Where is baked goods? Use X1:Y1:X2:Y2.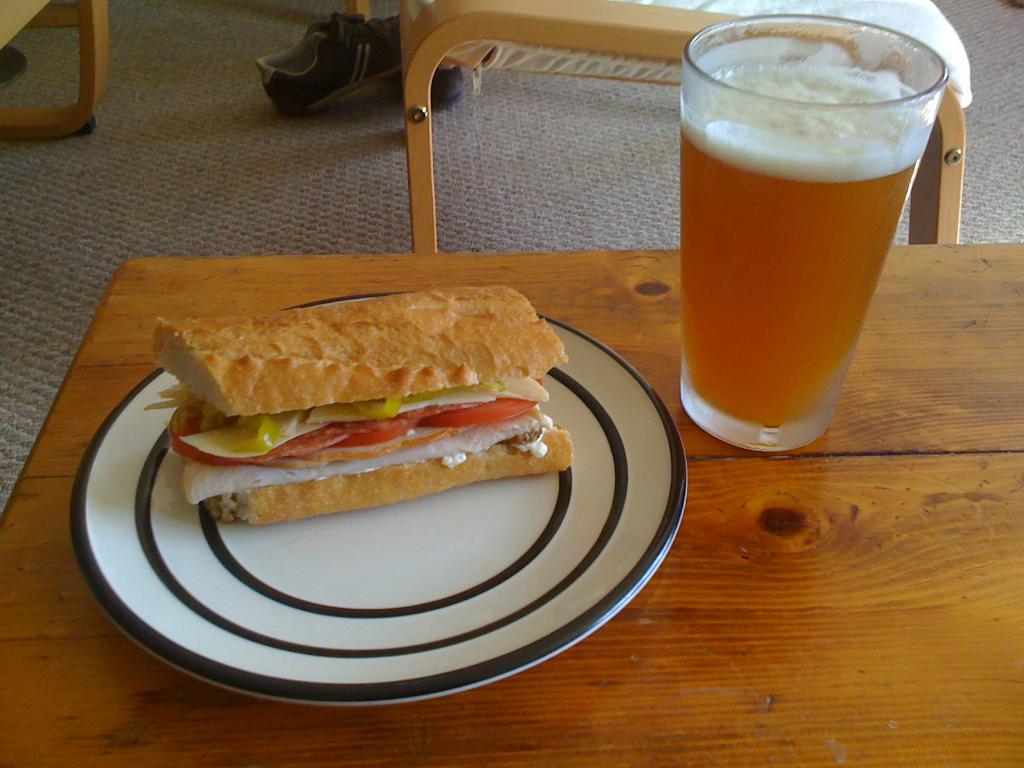
136:282:548:548.
